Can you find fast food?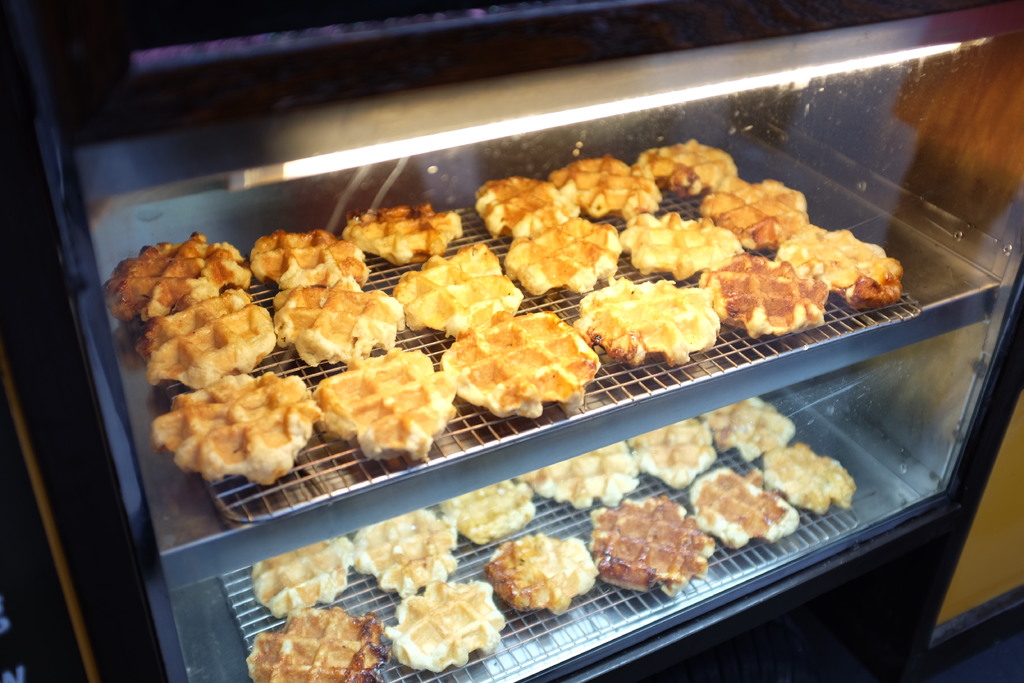
Yes, bounding box: locate(253, 531, 350, 620).
